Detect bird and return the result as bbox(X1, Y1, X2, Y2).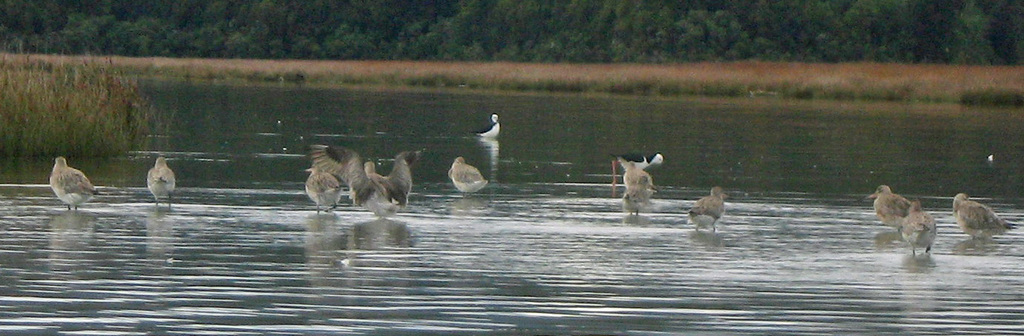
bbox(897, 196, 936, 262).
